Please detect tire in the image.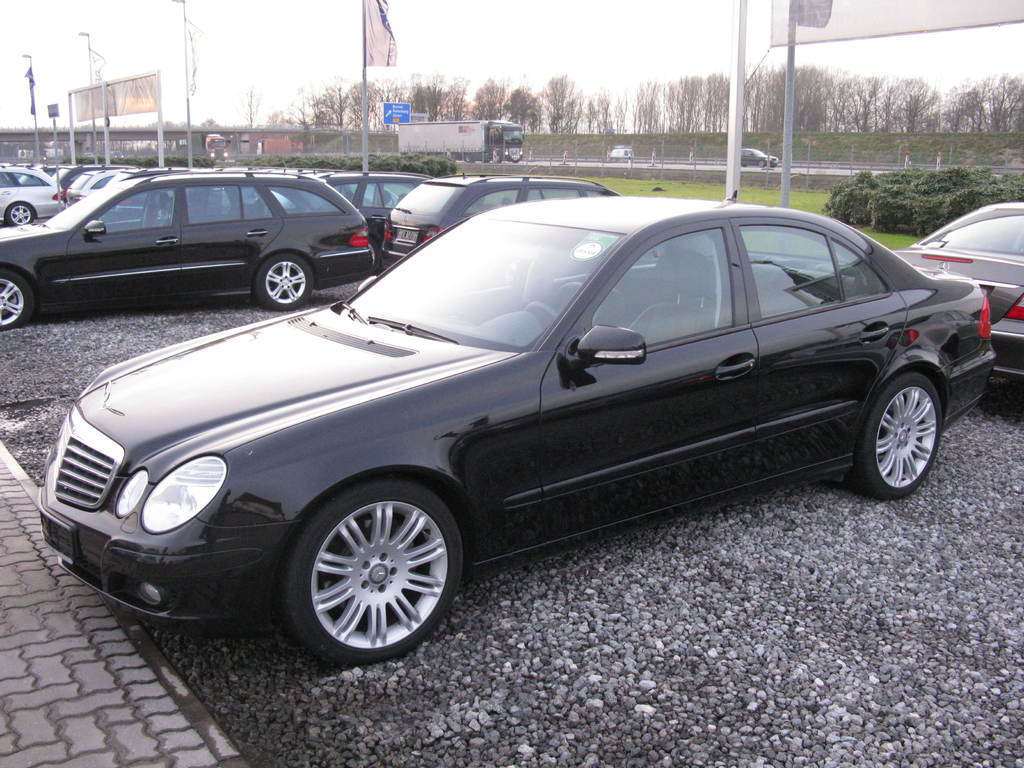
box=[846, 371, 943, 497].
